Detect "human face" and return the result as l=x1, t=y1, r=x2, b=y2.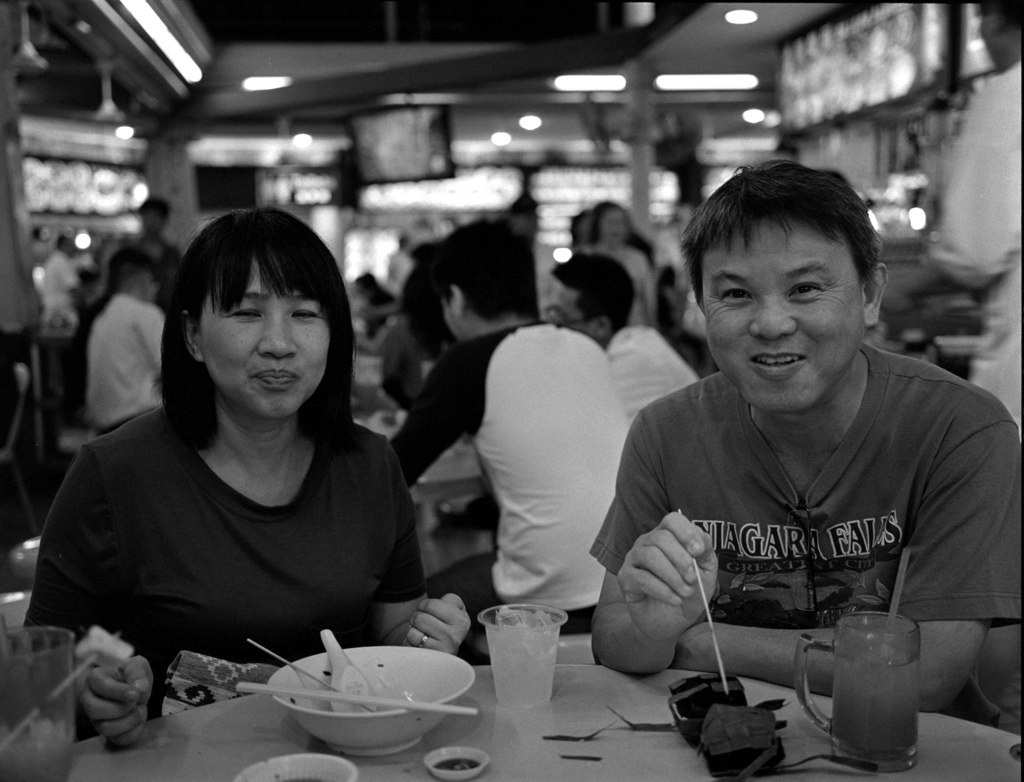
l=705, t=224, r=860, b=403.
